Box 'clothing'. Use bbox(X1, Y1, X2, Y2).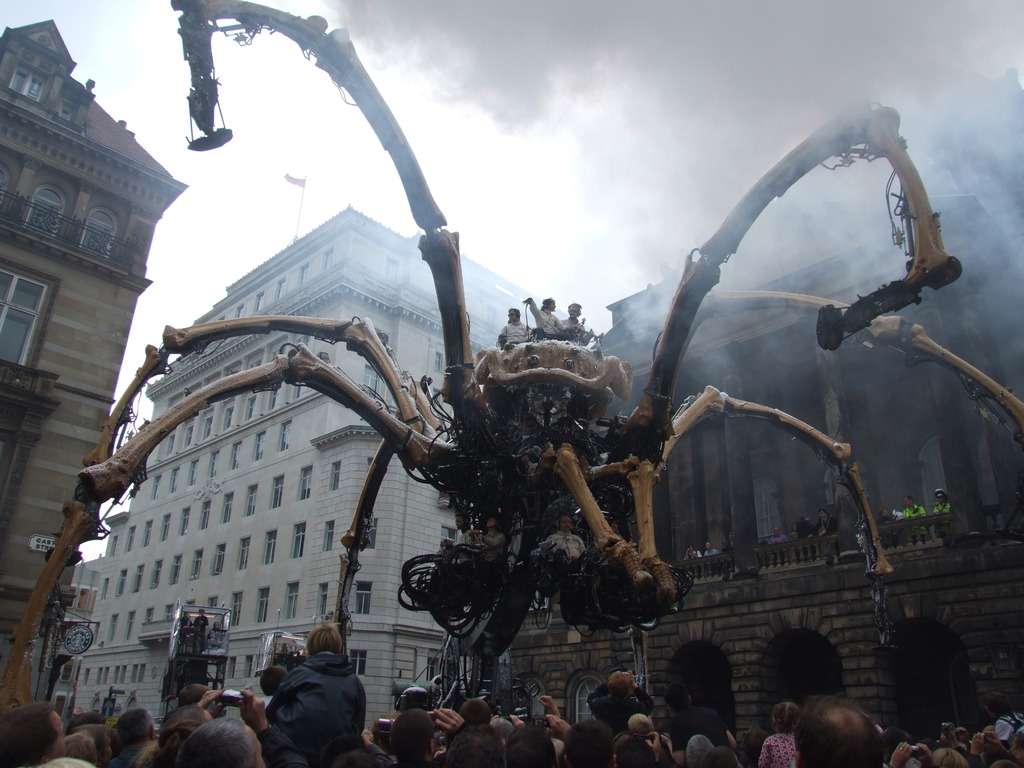
bbox(815, 515, 838, 560).
